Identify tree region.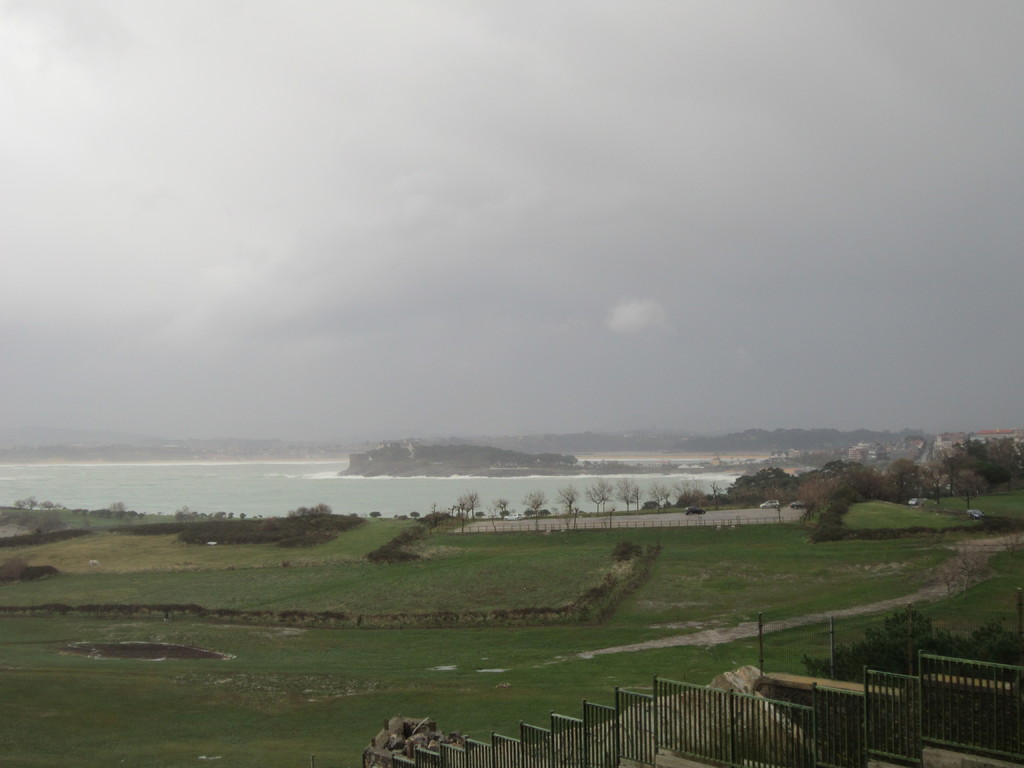
Region: bbox=[555, 482, 587, 515].
